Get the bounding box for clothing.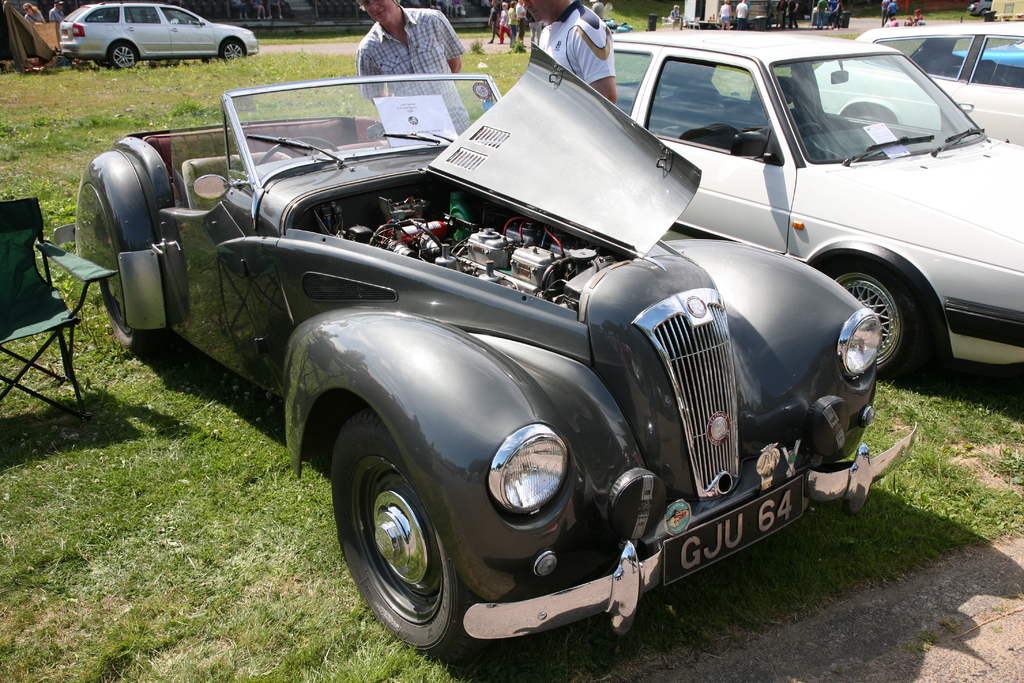
box=[231, 0, 249, 22].
